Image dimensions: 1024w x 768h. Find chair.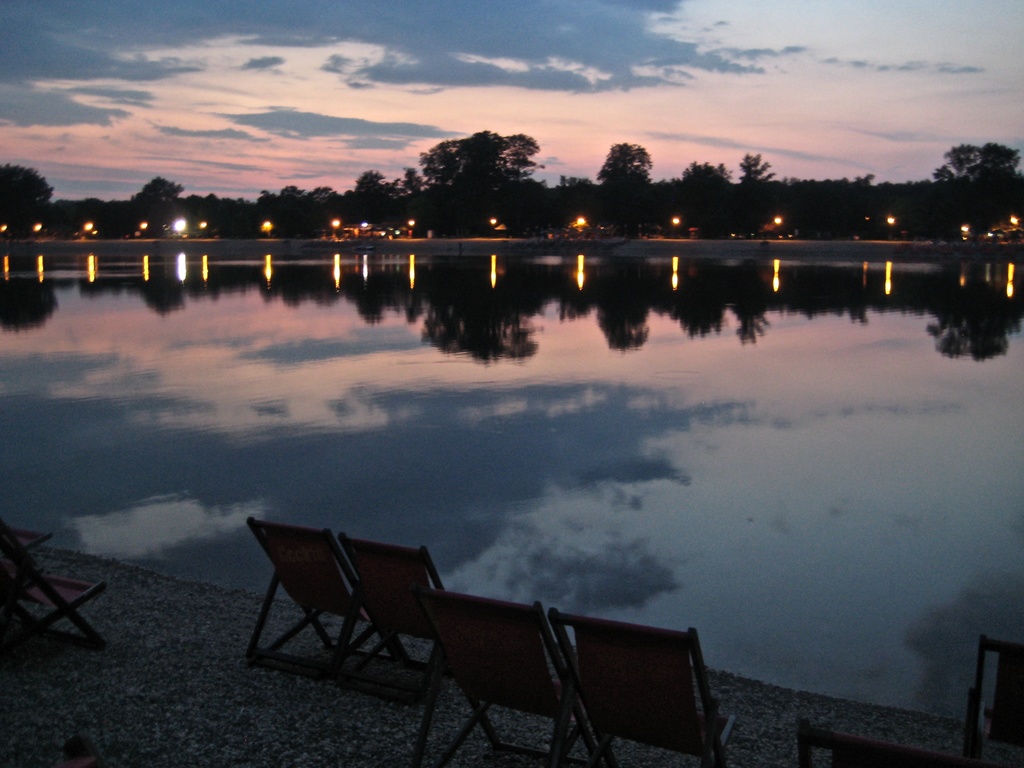
bbox(241, 516, 380, 679).
